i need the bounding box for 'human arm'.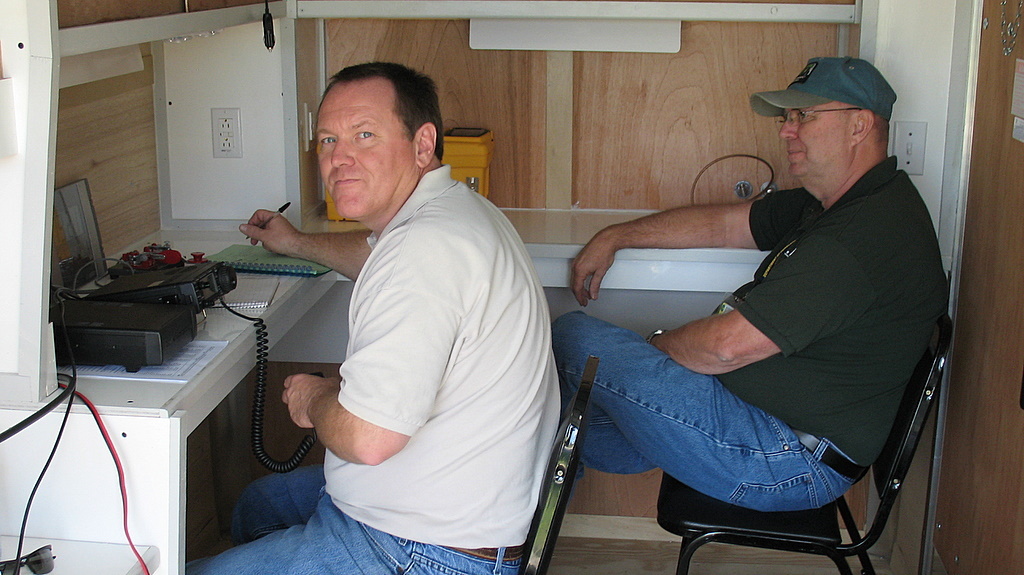
Here it is: bbox=[640, 222, 871, 386].
